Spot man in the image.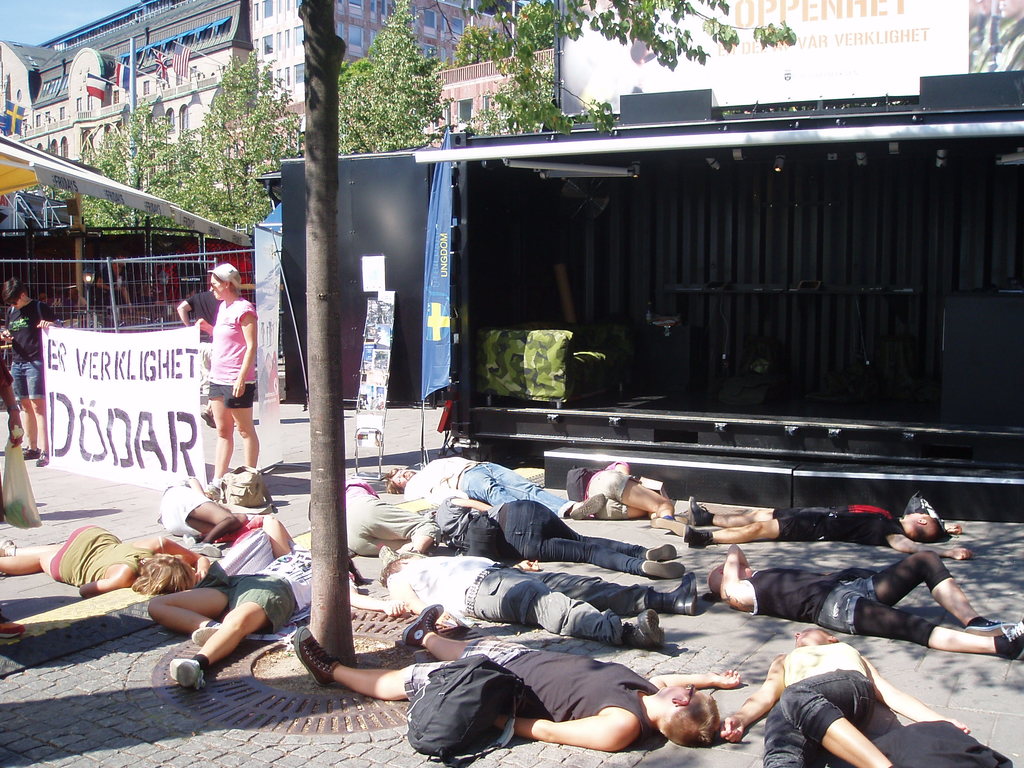
man found at <region>95, 249, 139, 316</region>.
